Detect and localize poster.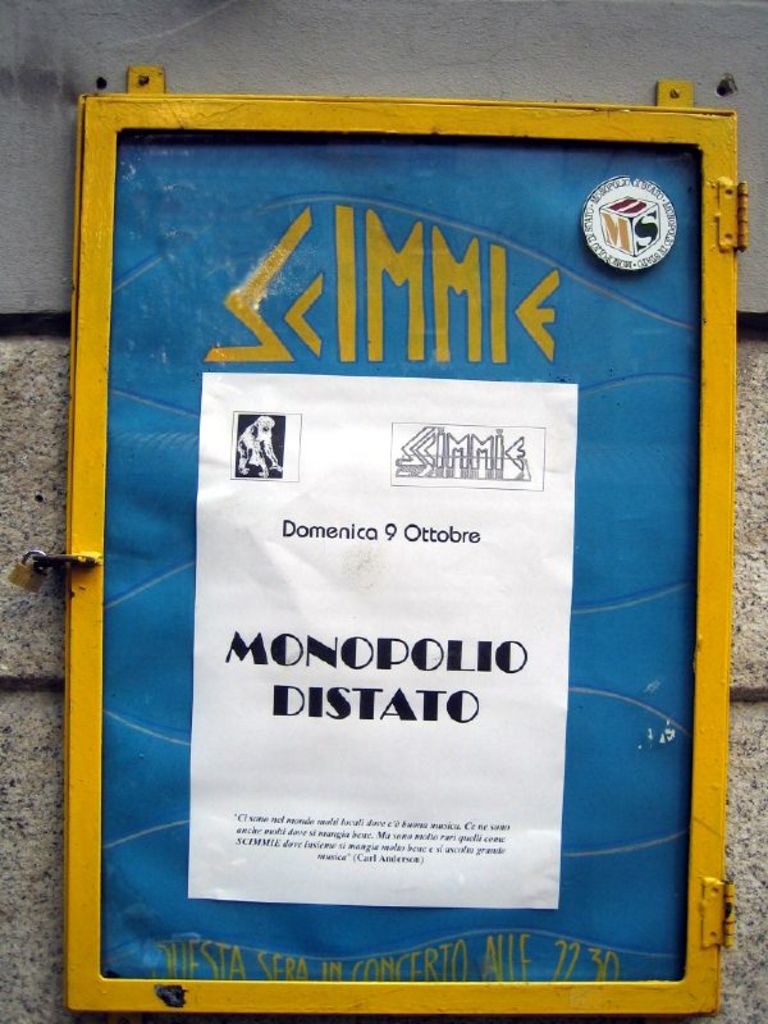
Localized at locate(188, 370, 577, 910).
